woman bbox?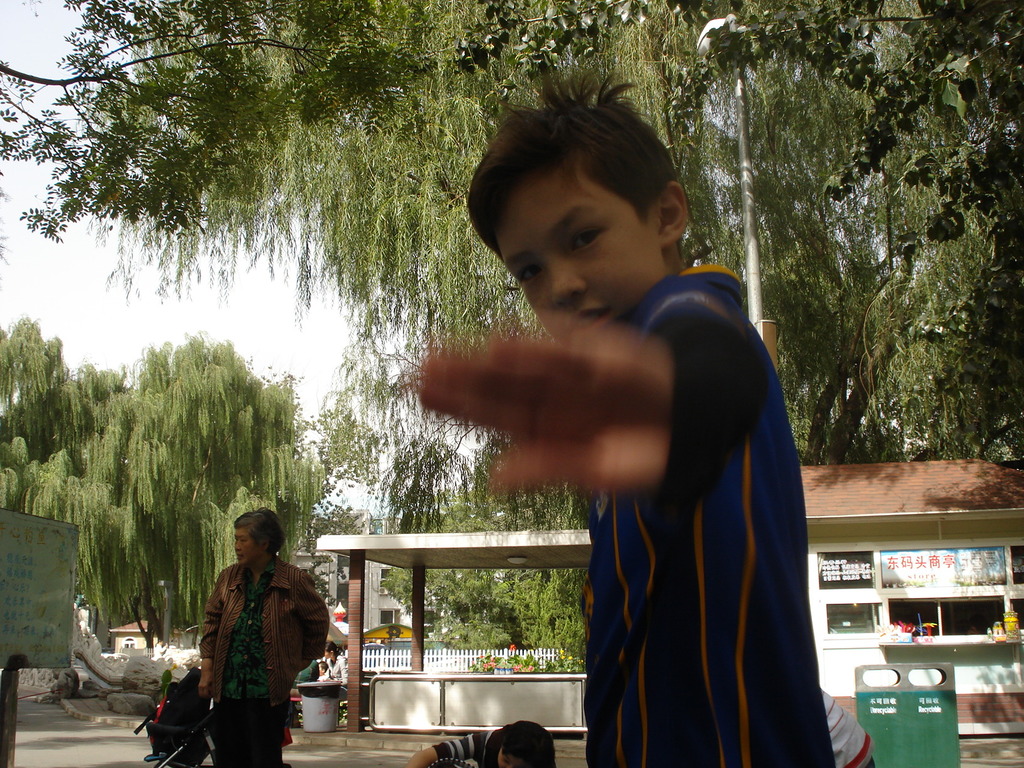
left=203, top=497, right=326, bottom=767
